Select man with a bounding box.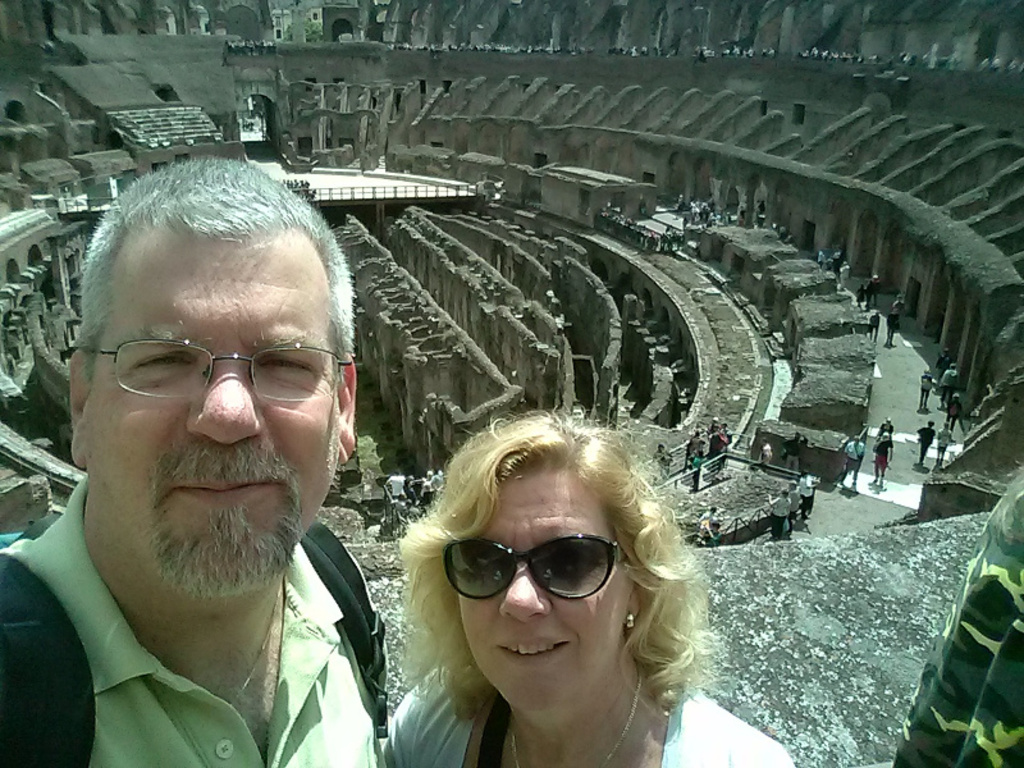
[left=751, top=436, right=777, bottom=465].
